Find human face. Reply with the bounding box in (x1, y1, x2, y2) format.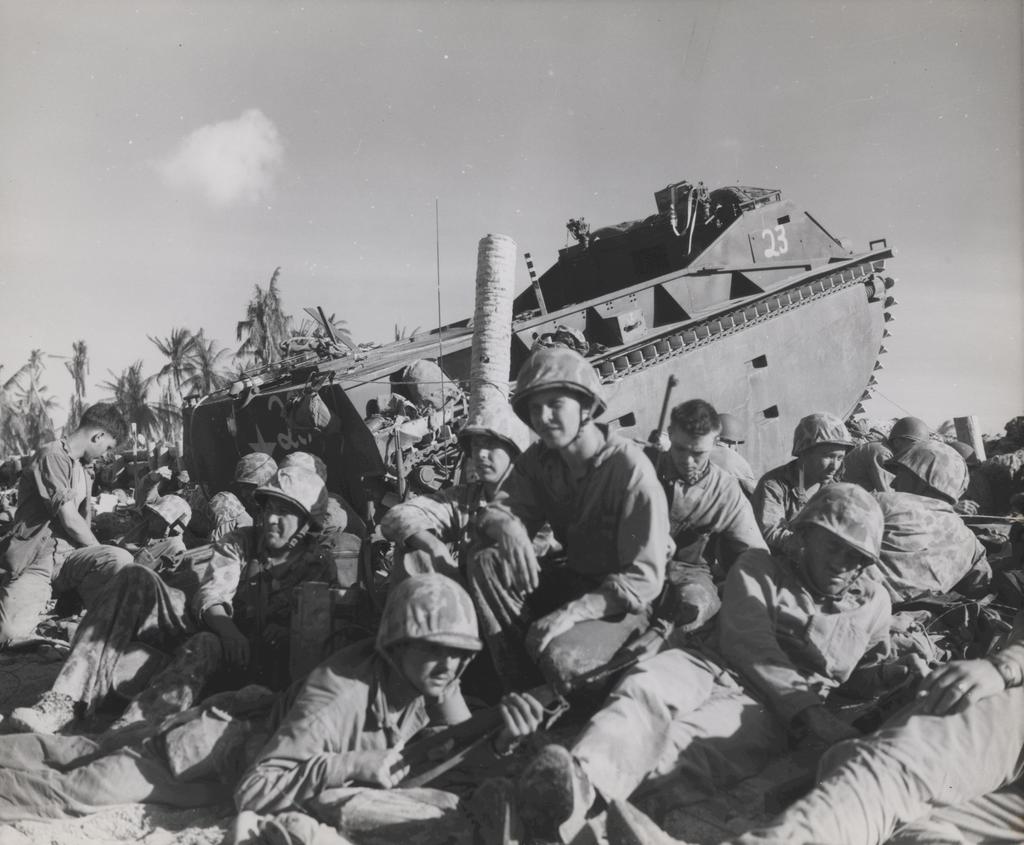
(403, 637, 467, 694).
